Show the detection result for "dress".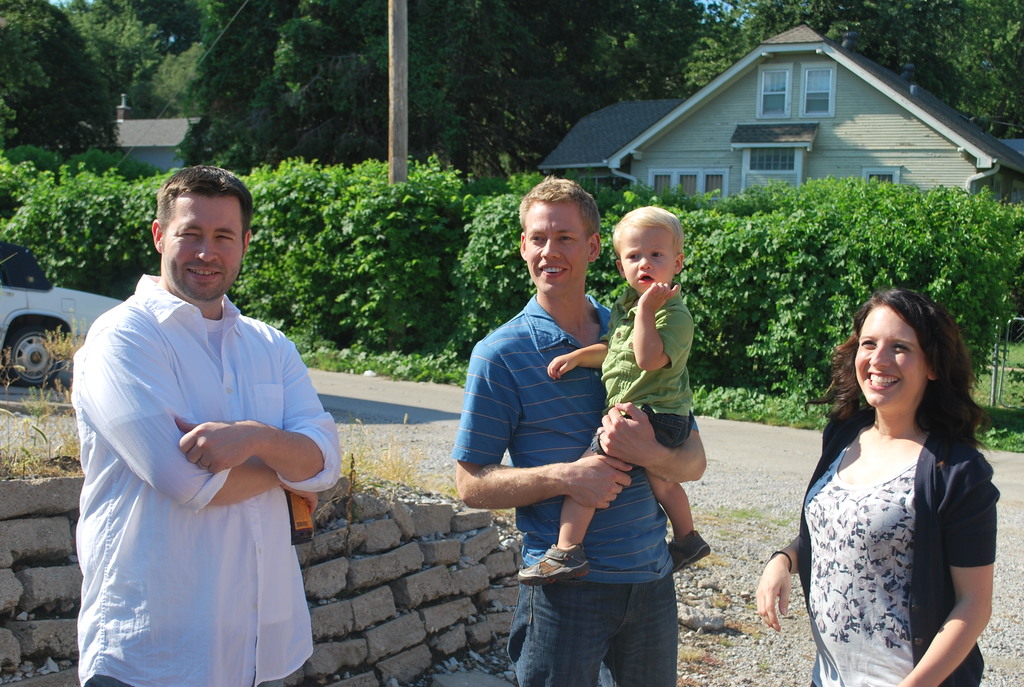
rect(804, 446, 920, 686).
